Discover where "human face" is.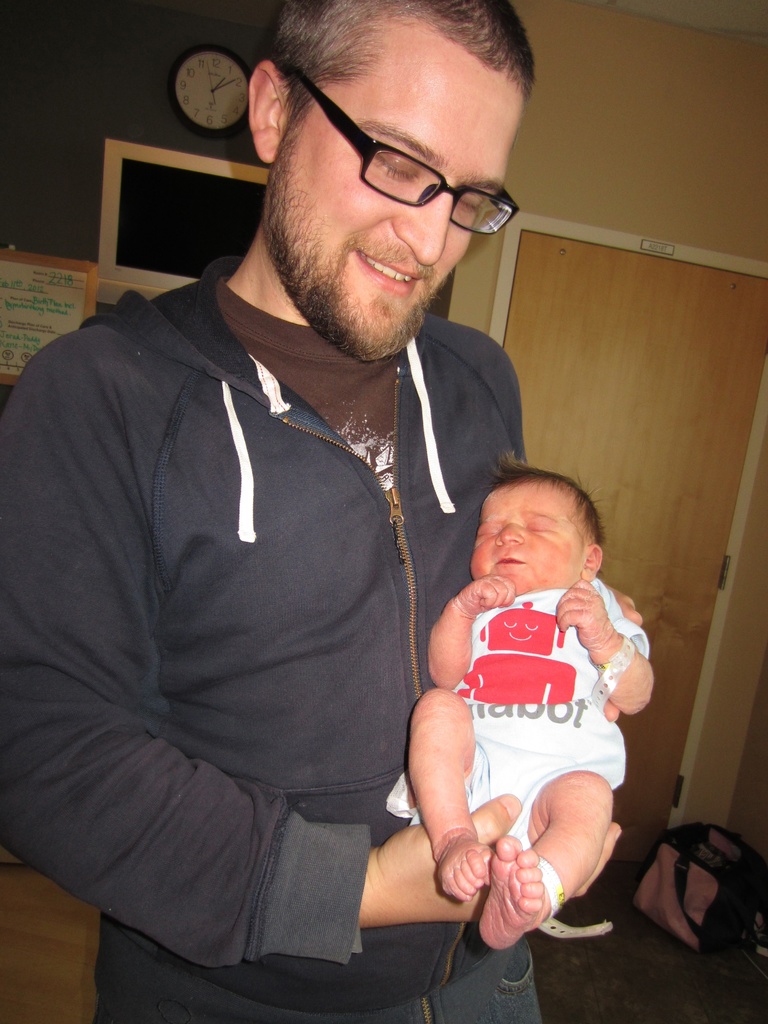
Discovered at box(262, 19, 529, 364).
